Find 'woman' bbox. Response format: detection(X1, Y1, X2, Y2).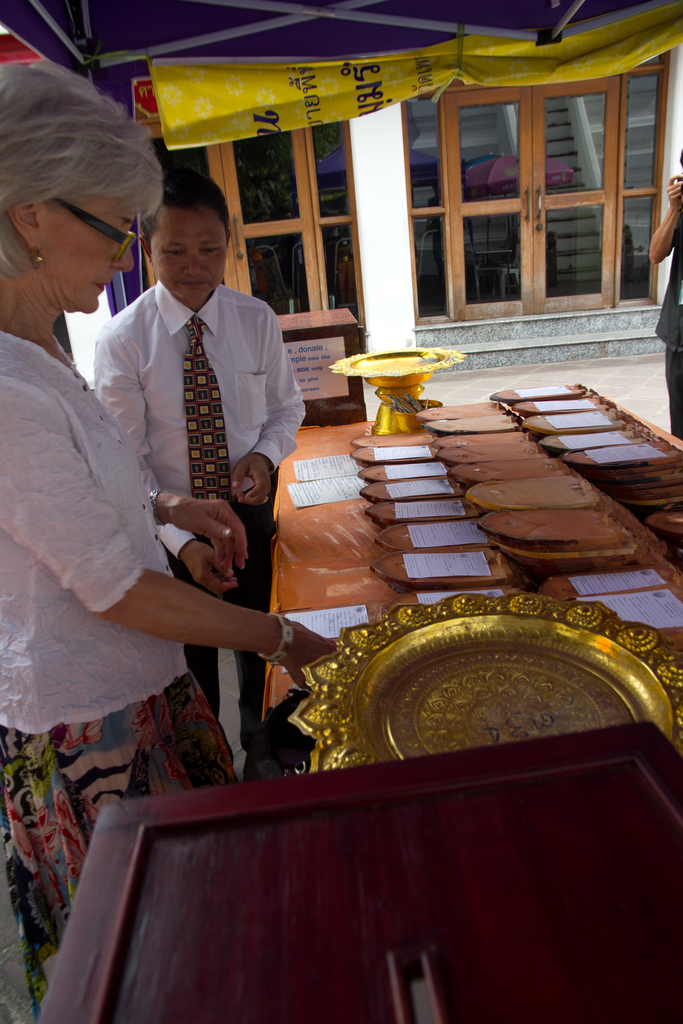
detection(0, 56, 335, 1023).
